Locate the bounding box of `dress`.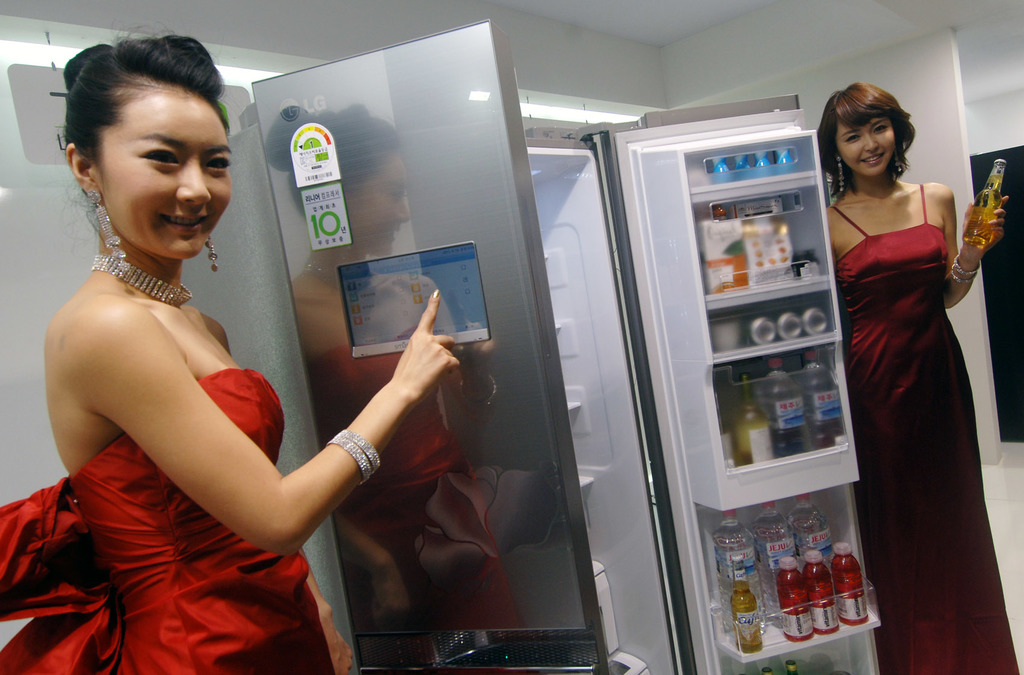
Bounding box: detection(838, 167, 991, 614).
